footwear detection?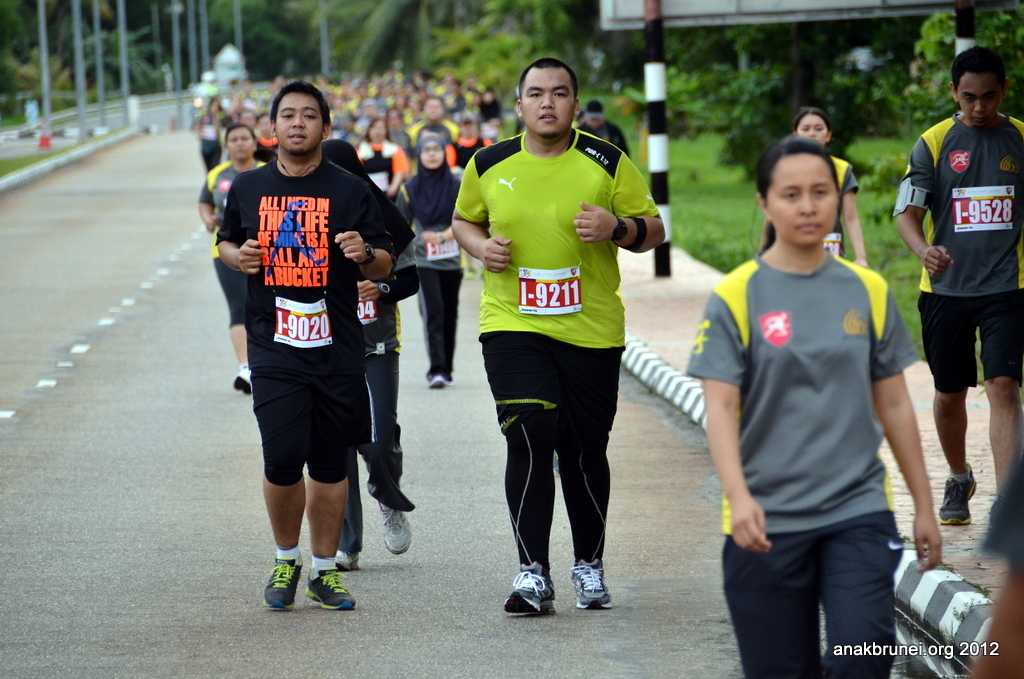
(427, 371, 452, 387)
